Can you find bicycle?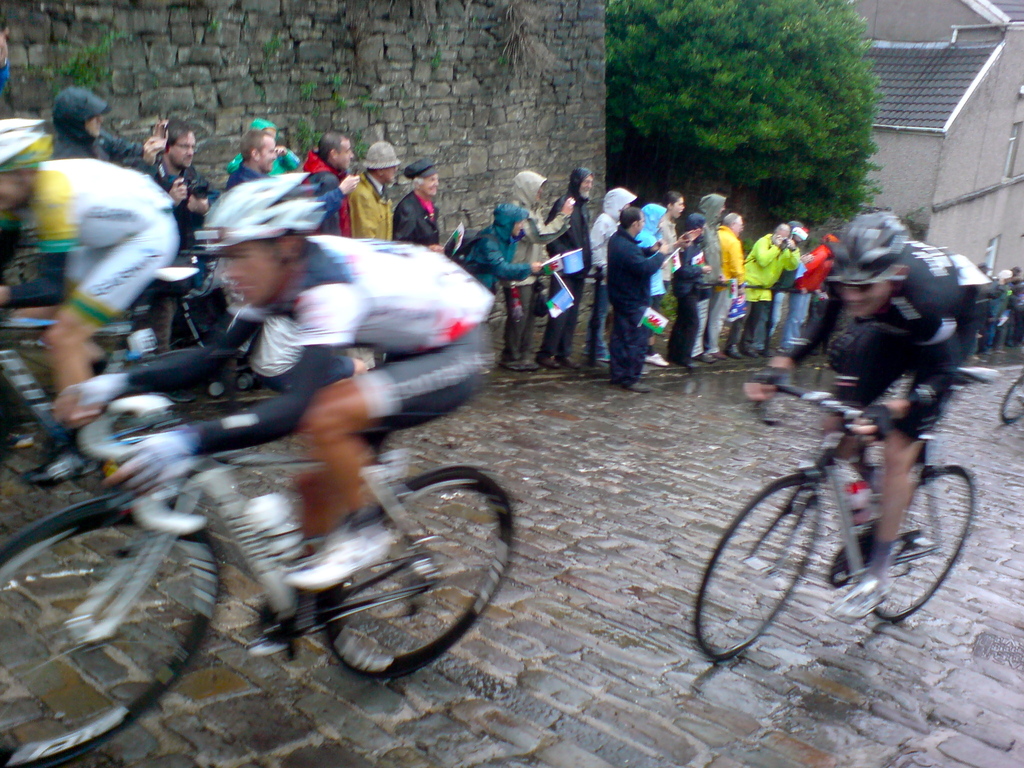
Yes, bounding box: rect(0, 383, 523, 767).
